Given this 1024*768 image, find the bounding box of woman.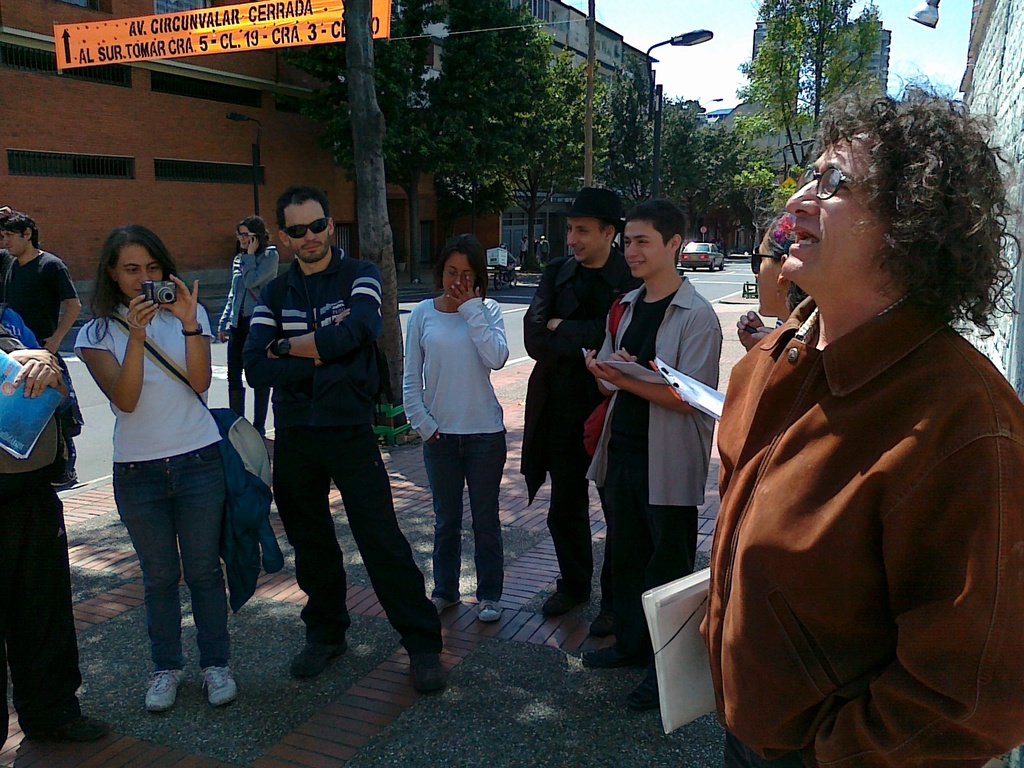
box=[659, 212, 1023, 767].
